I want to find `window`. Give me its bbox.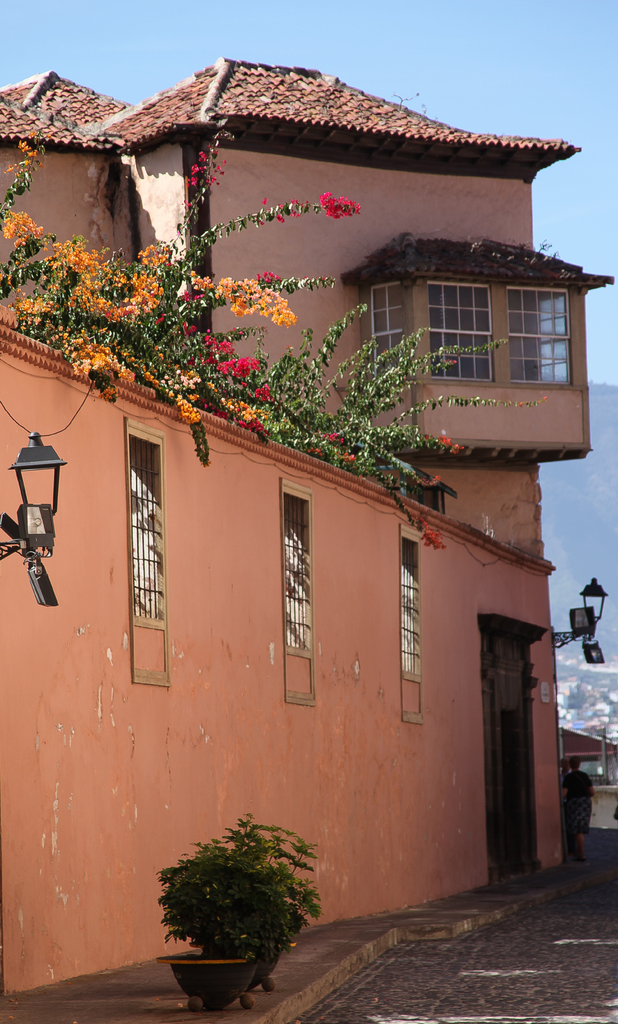
(left=285, top=490, right=310, bottom=652).
